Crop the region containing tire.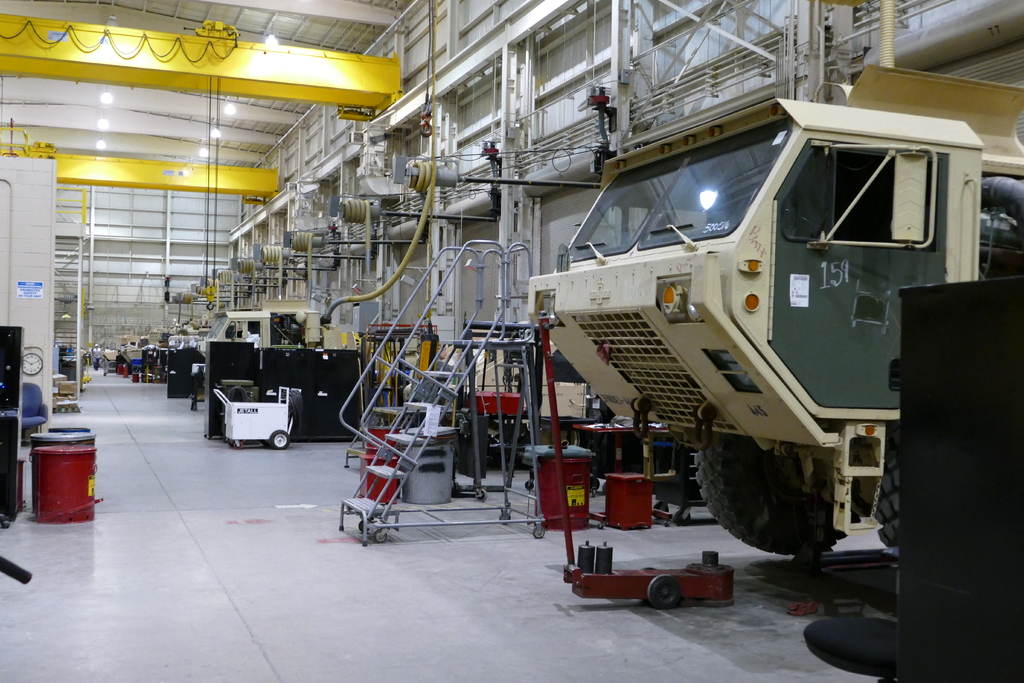
Crop region: {"x1": 876, "y1": 429, "x2": 942, "y2": 587}.
